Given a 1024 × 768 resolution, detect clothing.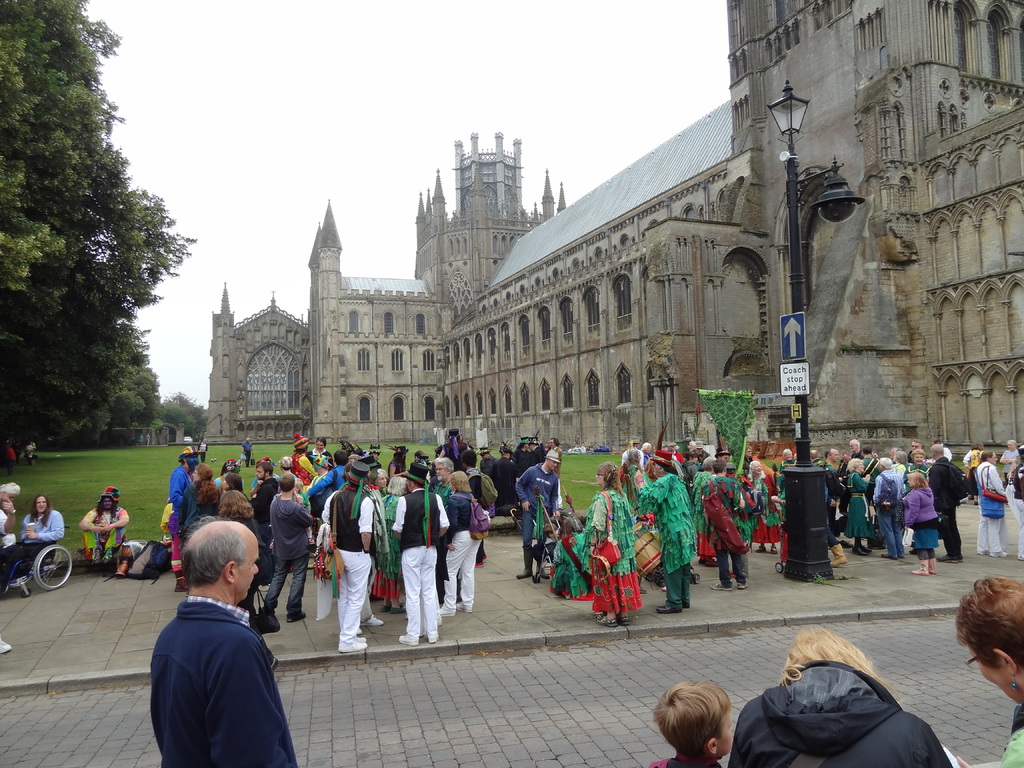
{"x1": 86, "y1": 509, "x2": 132, "y2": 562}.
